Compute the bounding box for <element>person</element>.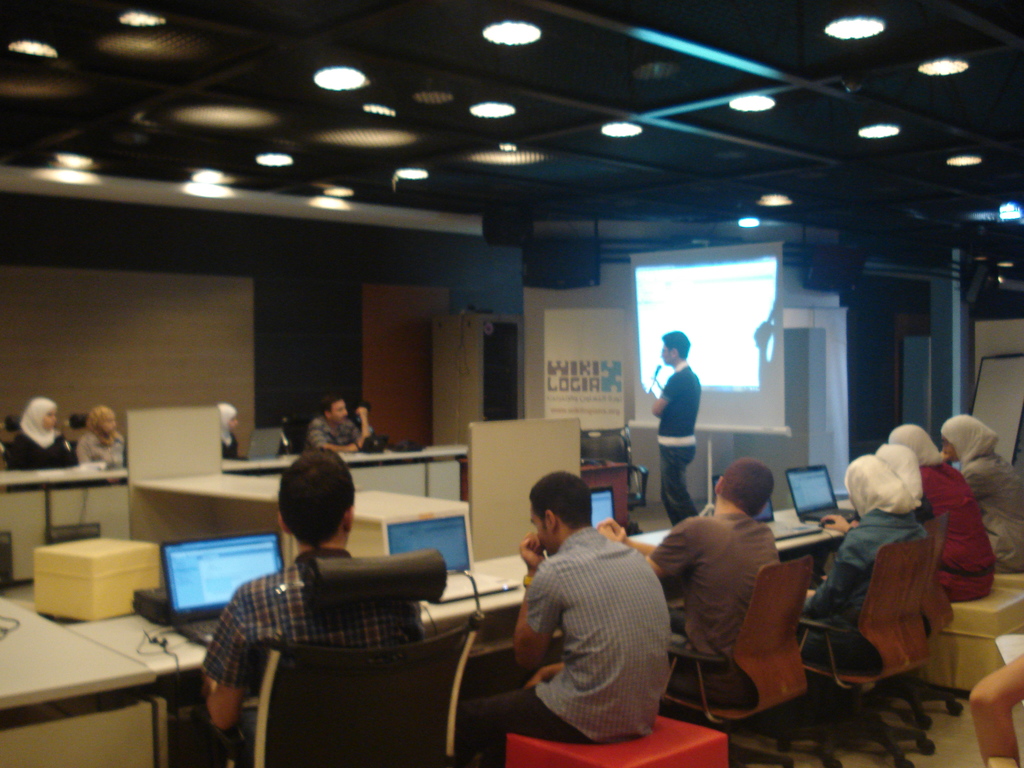
{"left": 456, "top": 465, "right": 673, "bottom": 767}.
